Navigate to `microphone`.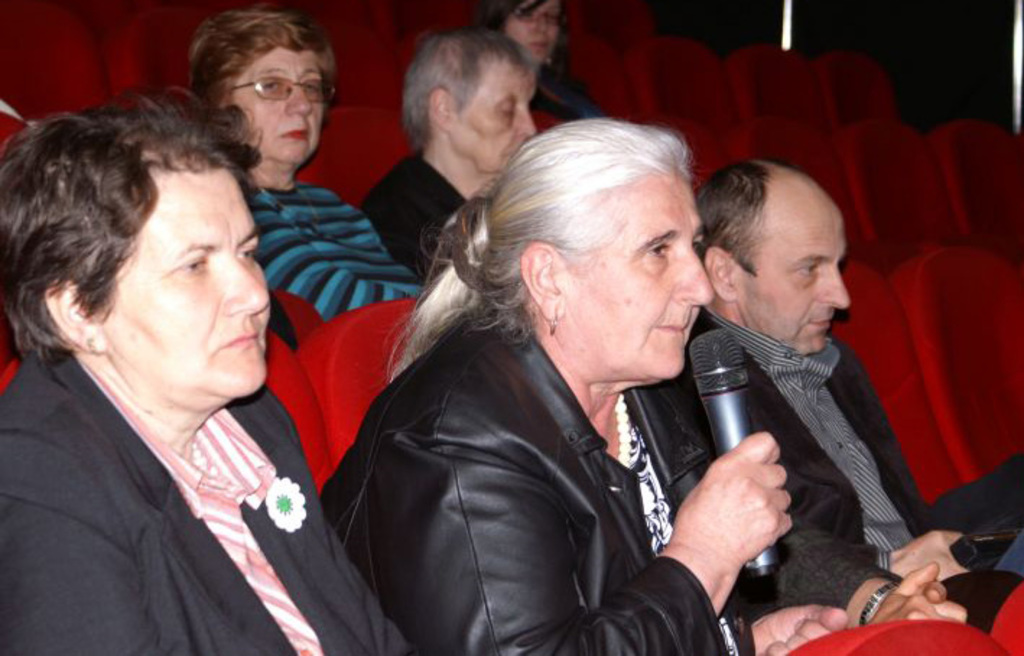
Navigation target: x1=690, y1=357, x2=794, y2=459.
